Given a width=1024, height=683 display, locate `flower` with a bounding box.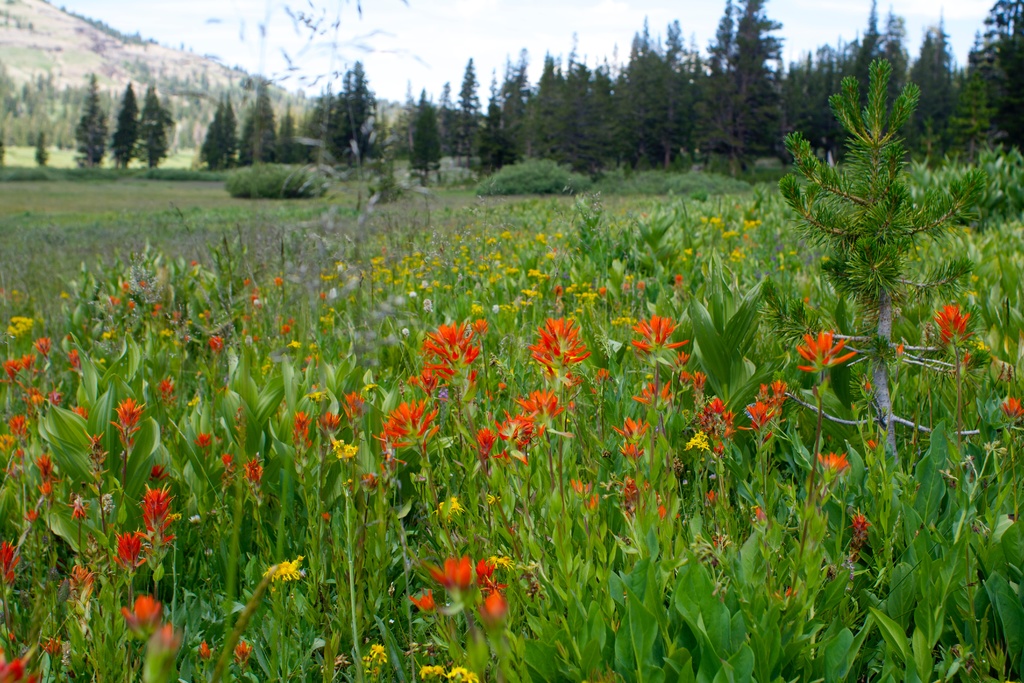
Located: <bbox>193, 431, 213, 456</bbox>.
